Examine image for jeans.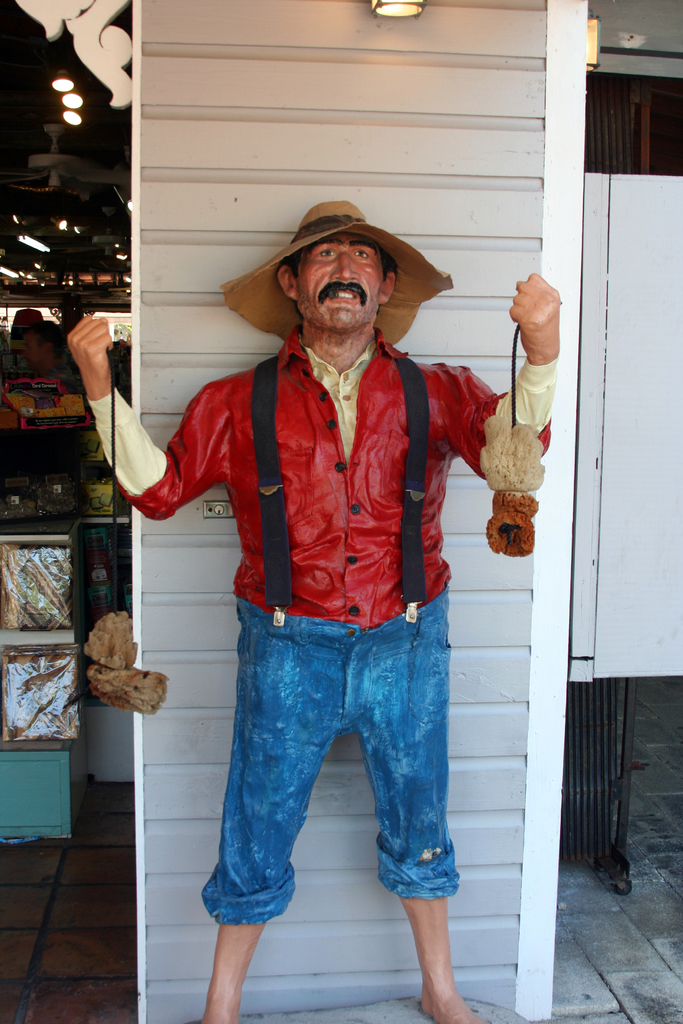
Examination result: 189 599 482 947.
